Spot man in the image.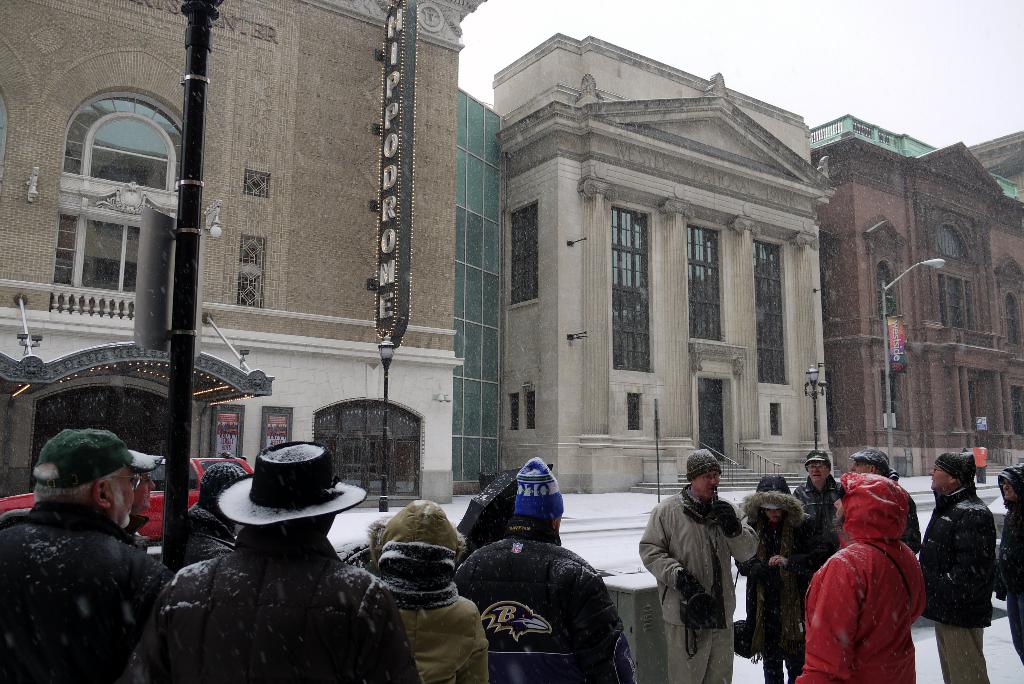
man found at <bbox>849, 447, 925, 566</bbox>.
